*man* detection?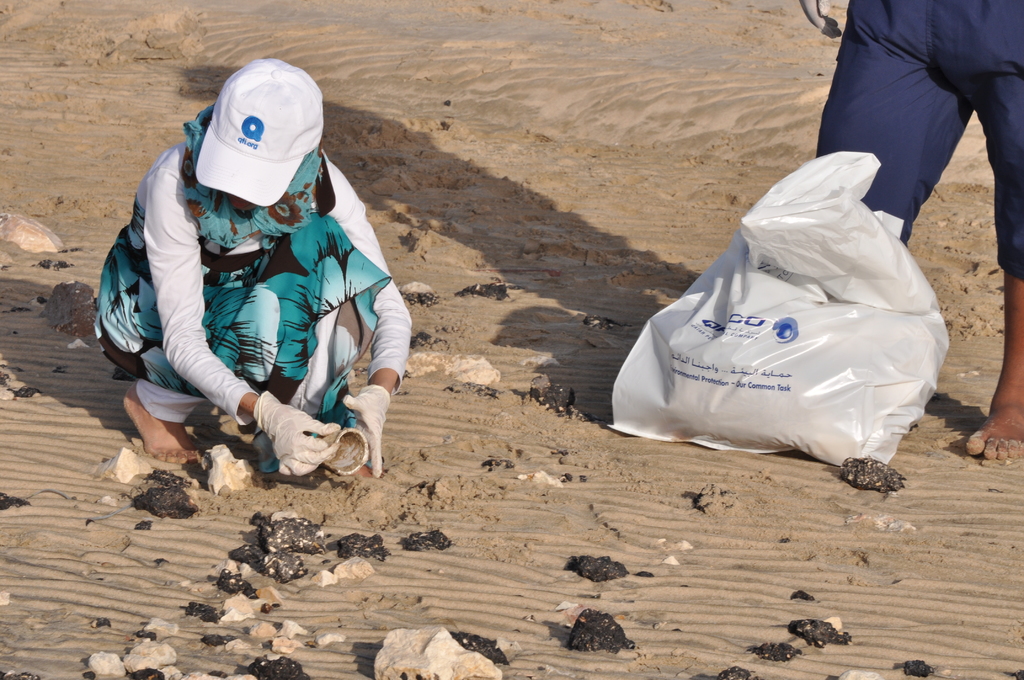
<region>794, 0, 1023, 460</region>
